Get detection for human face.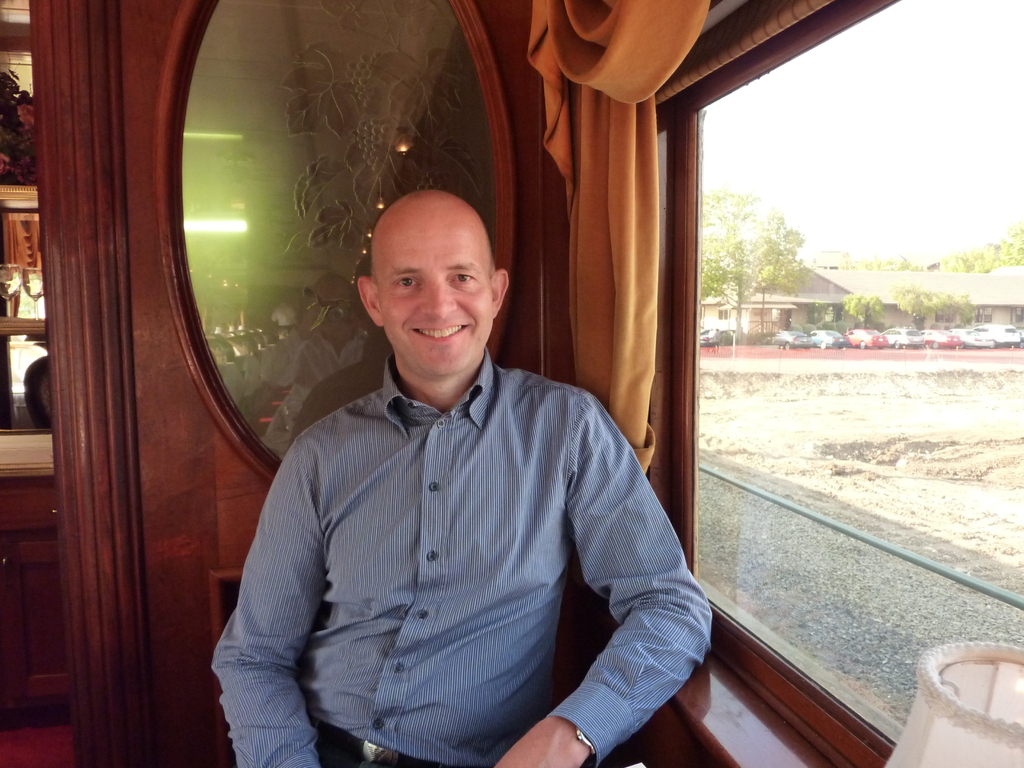
Detection: <bbox>378, 217, 493, 374</bbox>.
